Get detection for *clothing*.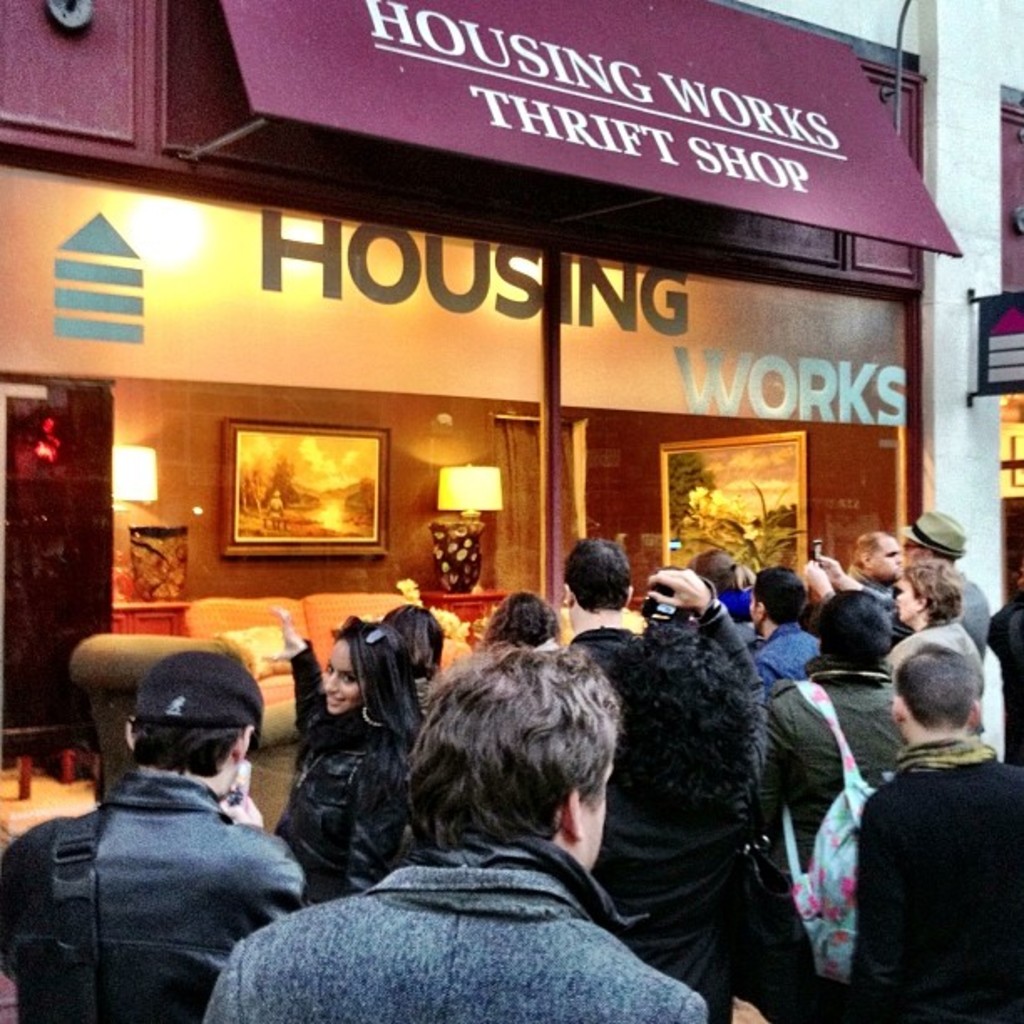
Detection: box=[20, 716, 331, 1014].
